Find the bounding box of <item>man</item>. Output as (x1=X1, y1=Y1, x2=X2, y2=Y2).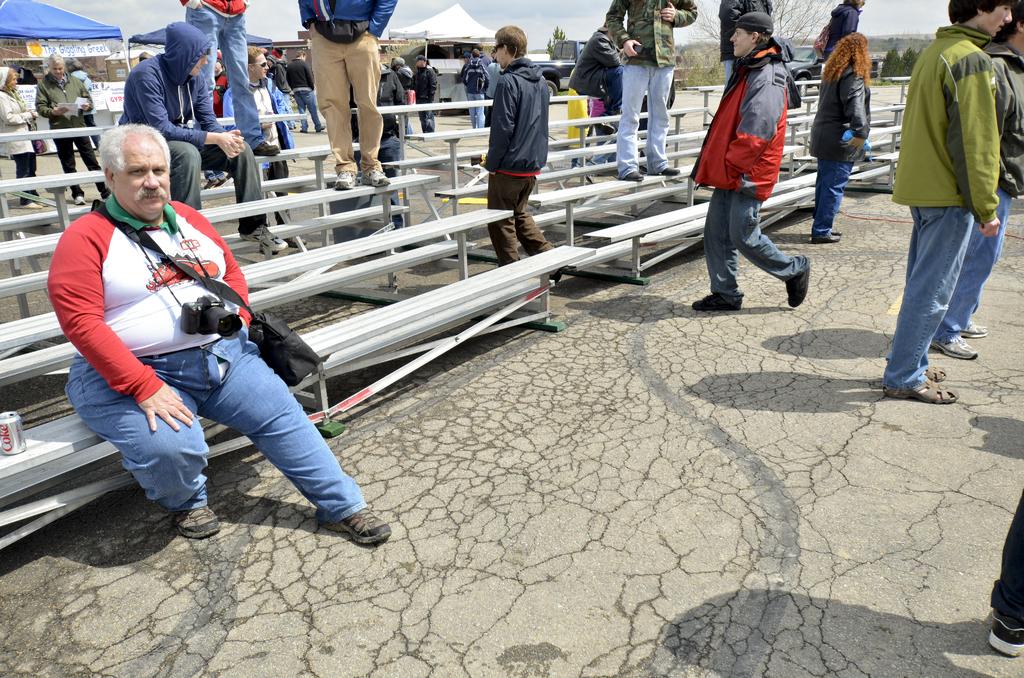
(x1=221, y1=47, x2=305, y2=252).
